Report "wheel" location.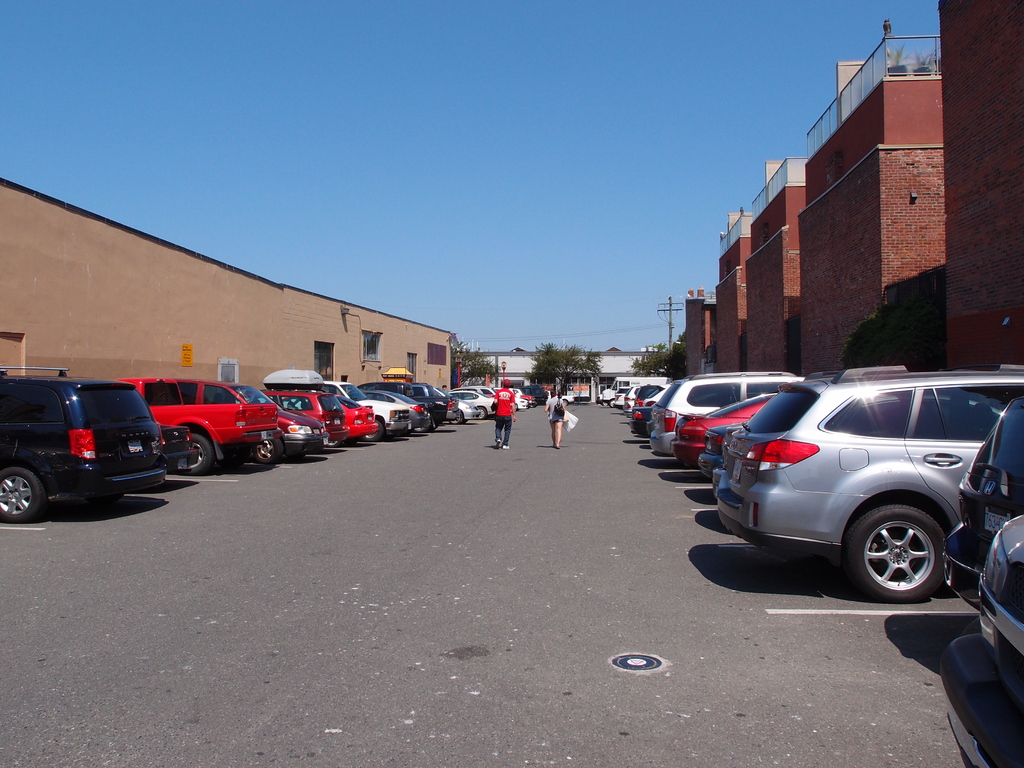
Report: left=0, top=467, right=41, bottom=521.
